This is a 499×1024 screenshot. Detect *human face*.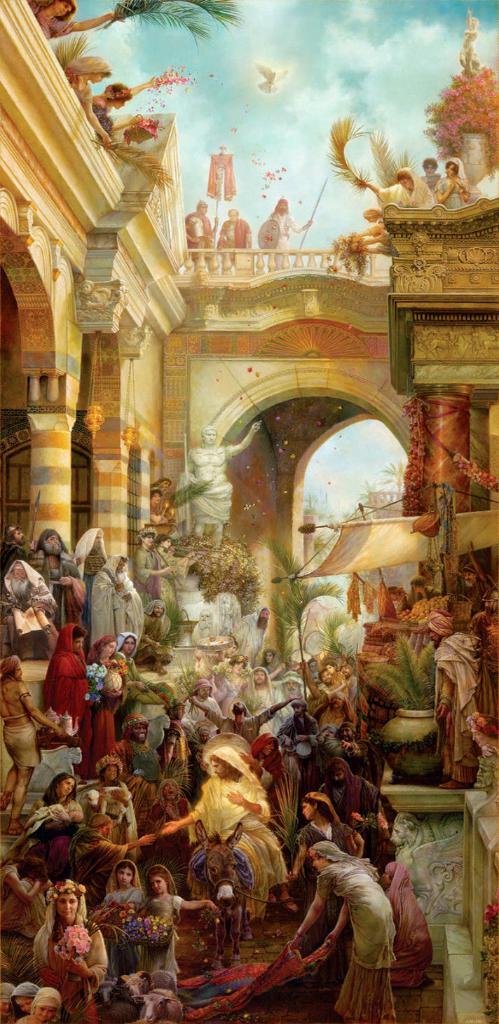
bbox=(64, 780, 71, 790).
